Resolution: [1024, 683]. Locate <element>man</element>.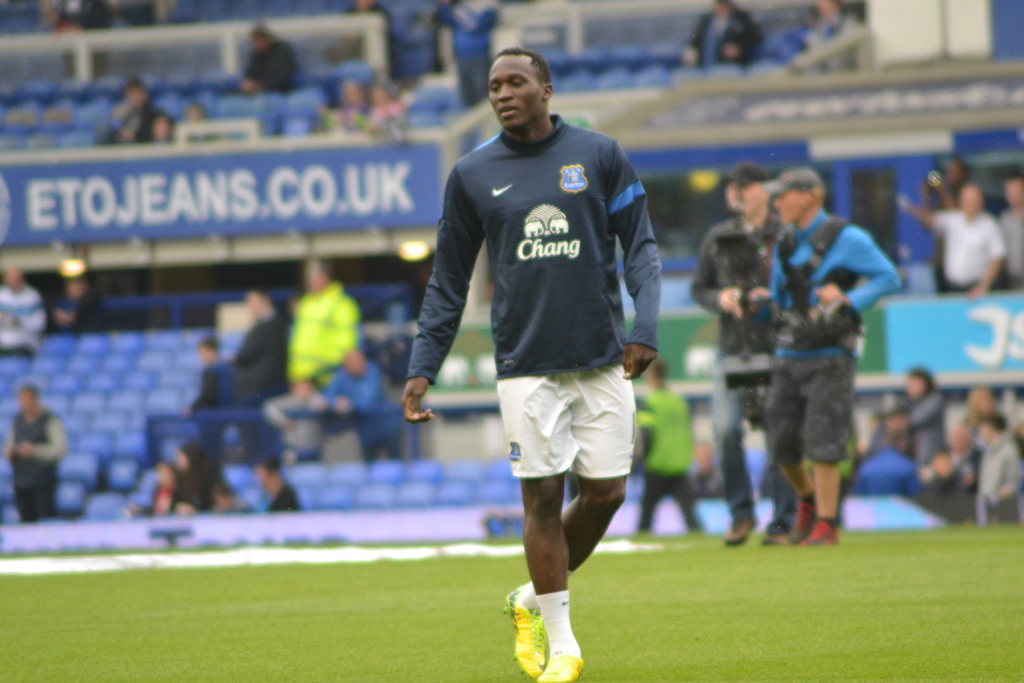
region(858, 368, 955, 504).
